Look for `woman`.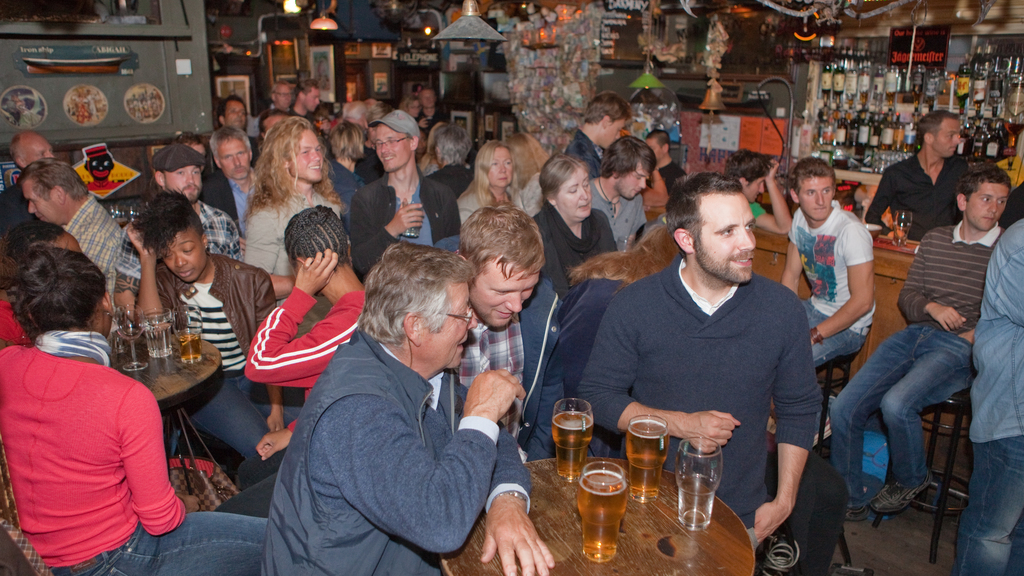
Found: BBox(0, 244, 269, 575).
